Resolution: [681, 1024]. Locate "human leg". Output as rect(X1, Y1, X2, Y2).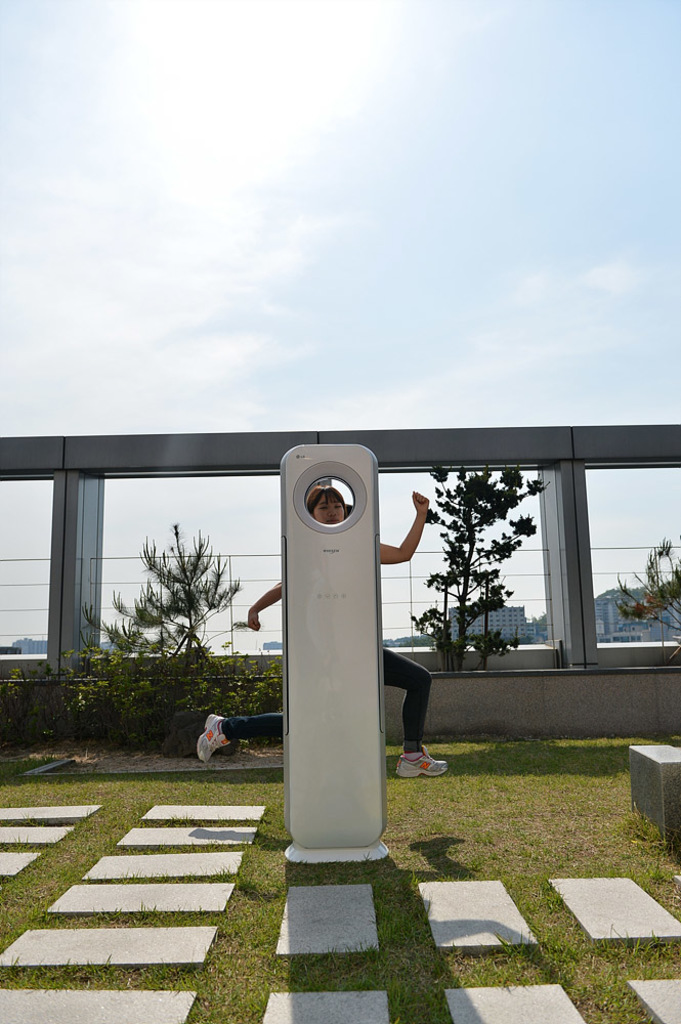
rect(195, 713, 280, 754).
